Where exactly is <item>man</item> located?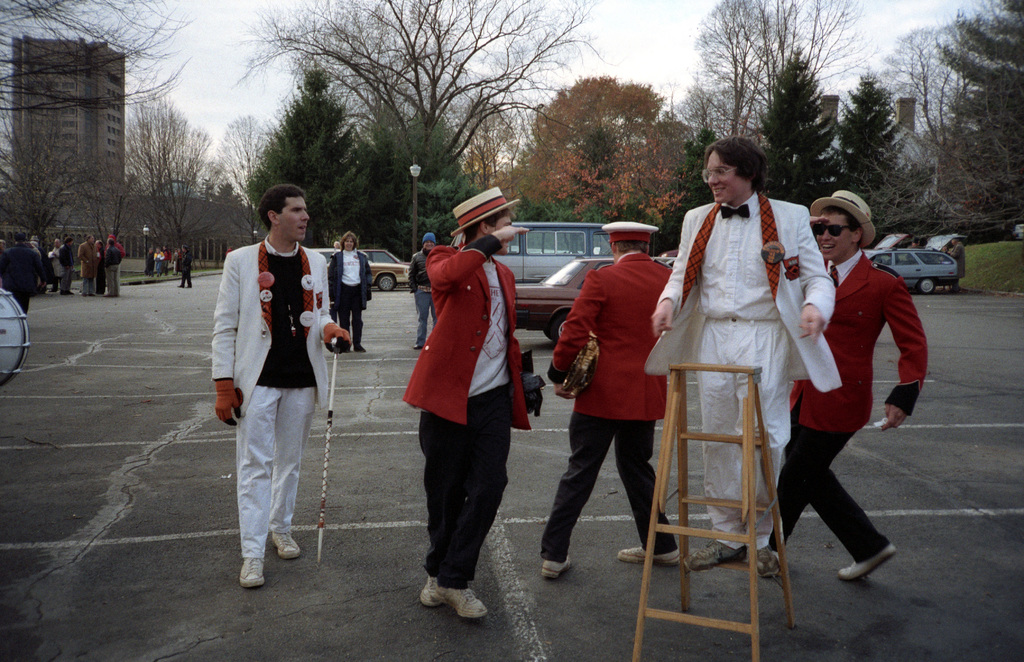
Its bounding box is [205,184,337,583].
